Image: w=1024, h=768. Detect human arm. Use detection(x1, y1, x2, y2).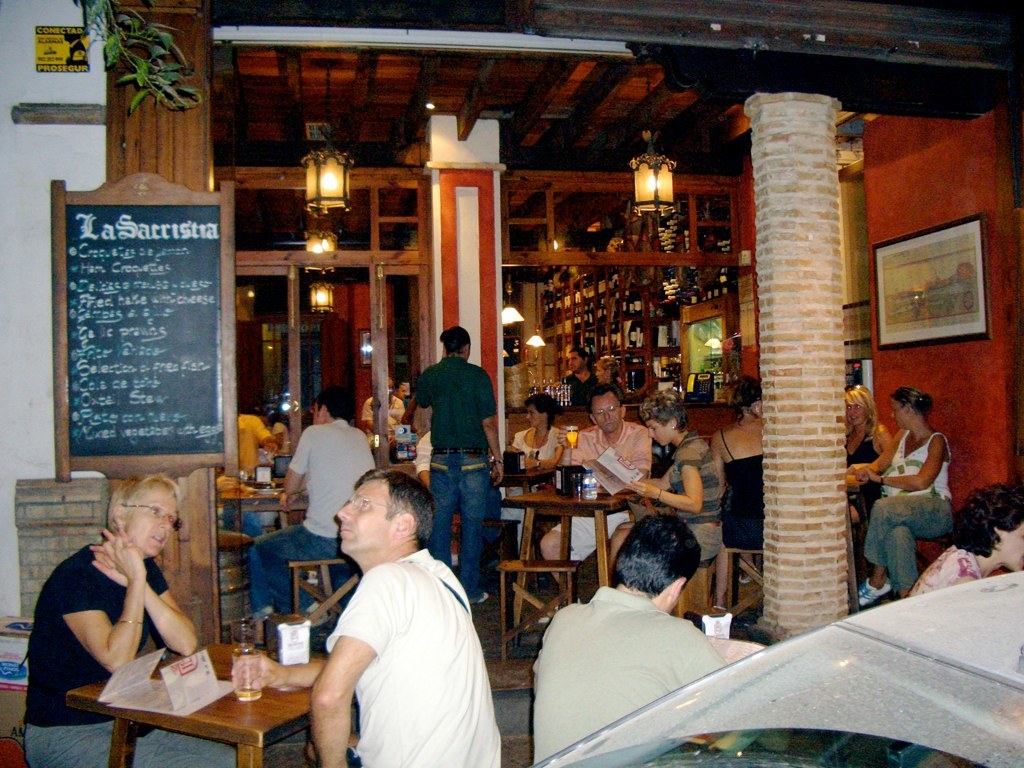
detection(86, 540, 200, 655).
